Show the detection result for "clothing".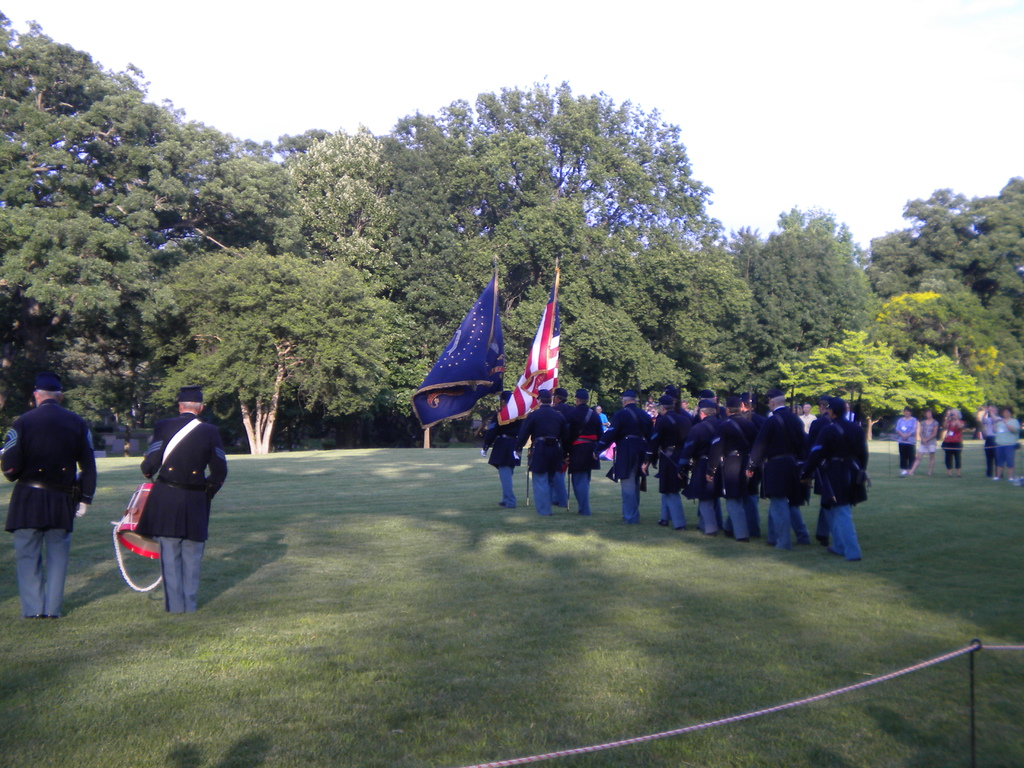
<bbox>893, 415, 916, 477</bbox>.
